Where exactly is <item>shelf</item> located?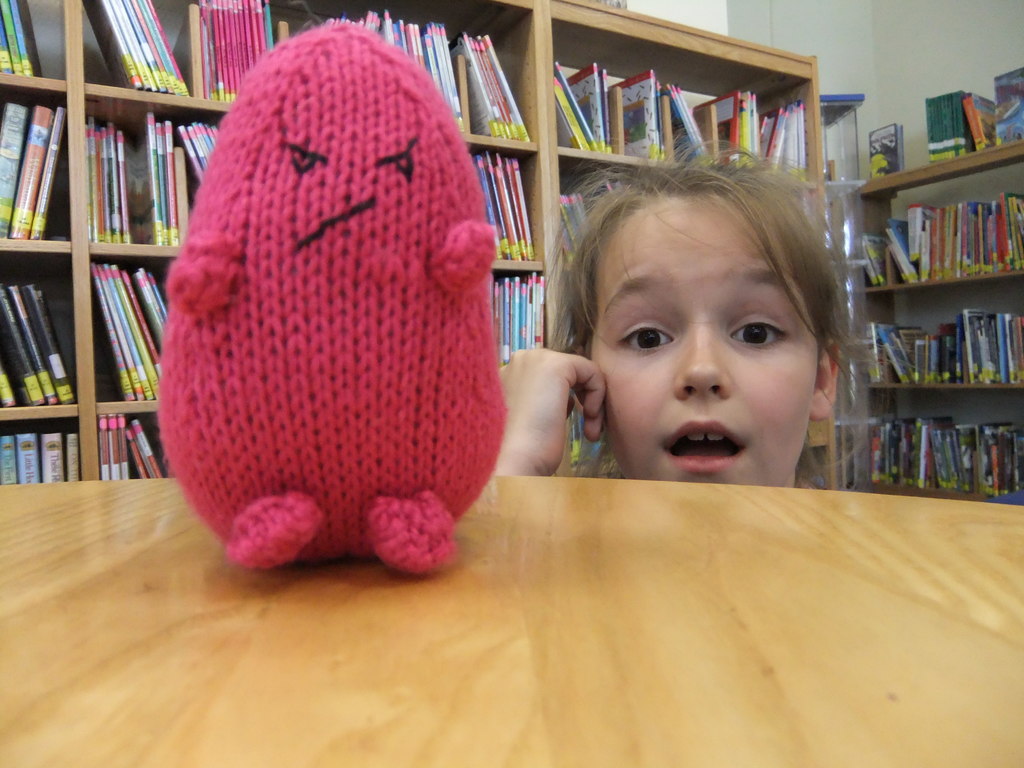
Its bounding box is <region>0, 0, 846, 483</region>.
